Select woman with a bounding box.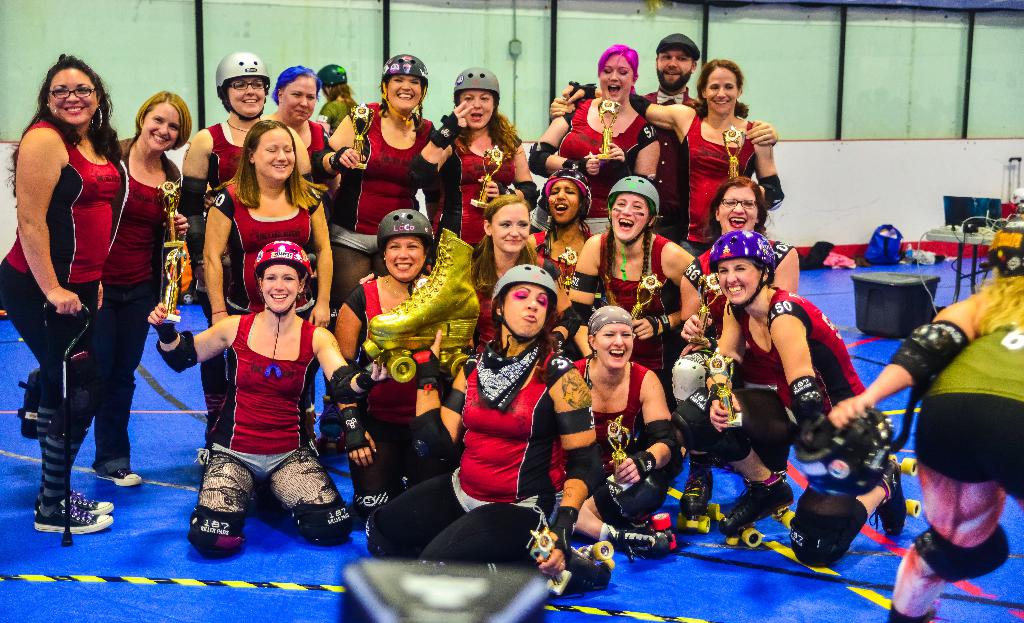
rect(467, 199, 547, 302).
